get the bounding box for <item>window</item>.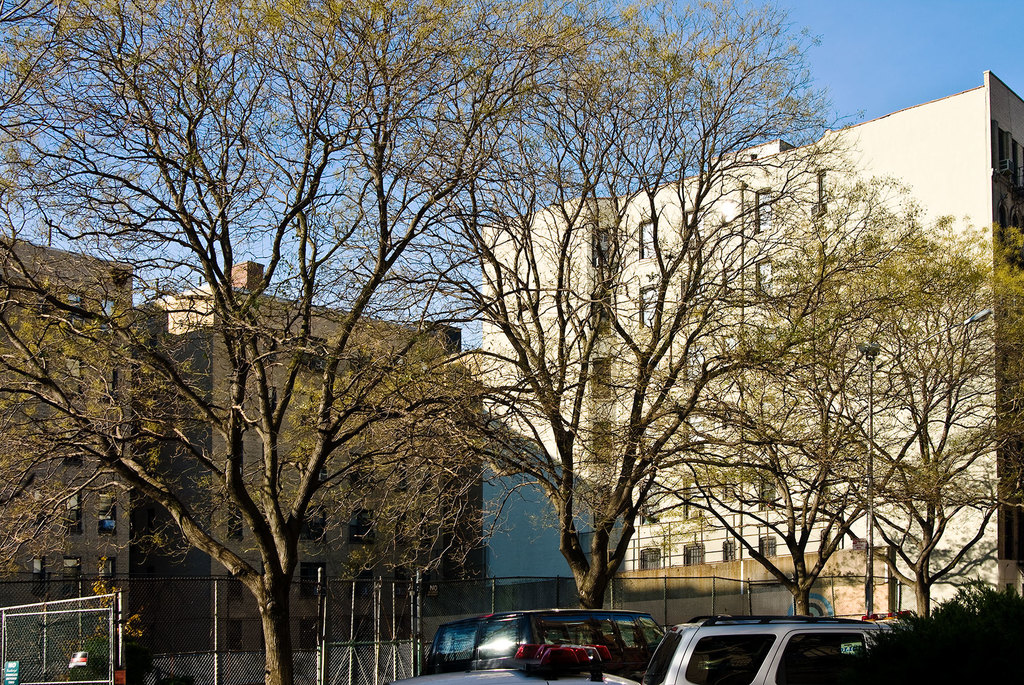
[97, 499, 119, 531].
